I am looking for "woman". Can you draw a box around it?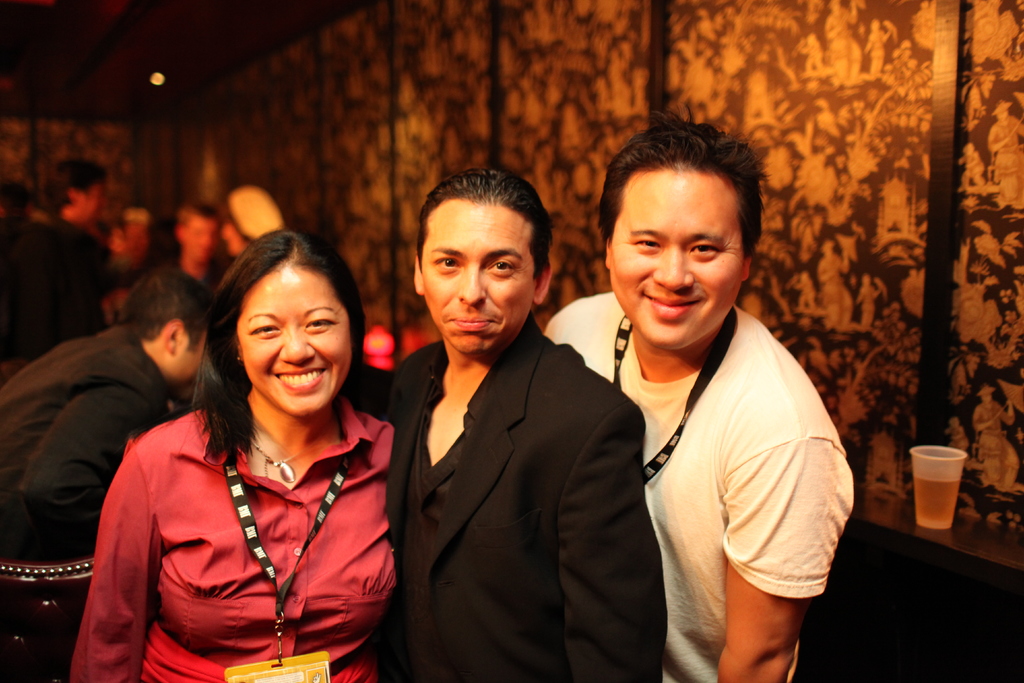
Sure, the bounding box is 89:224:412:682.
